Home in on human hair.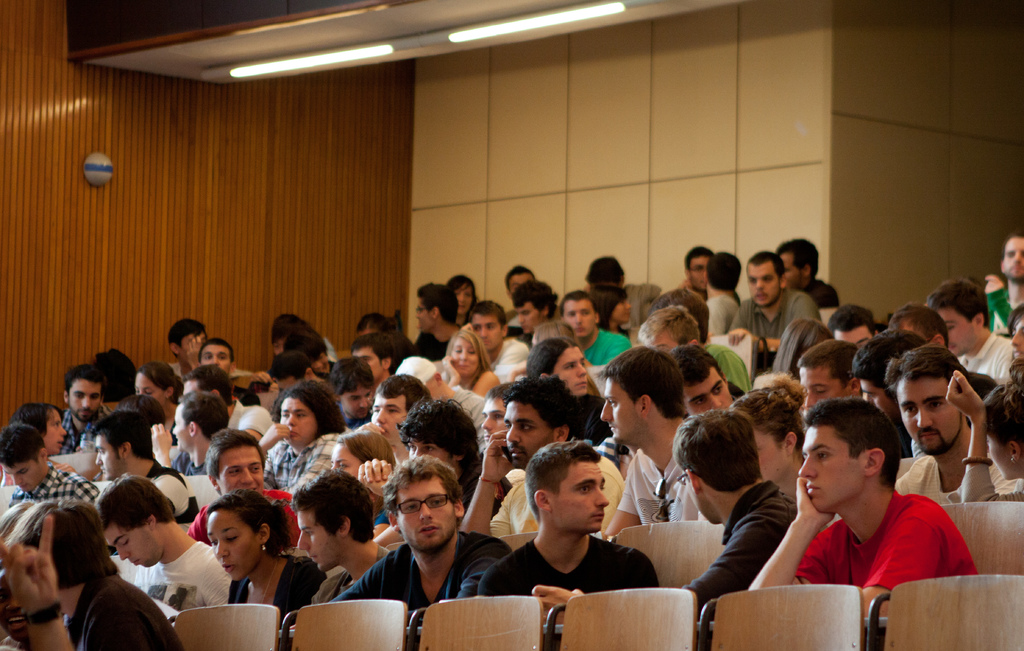
Homed in at rect(415, 282, 458, 326).
